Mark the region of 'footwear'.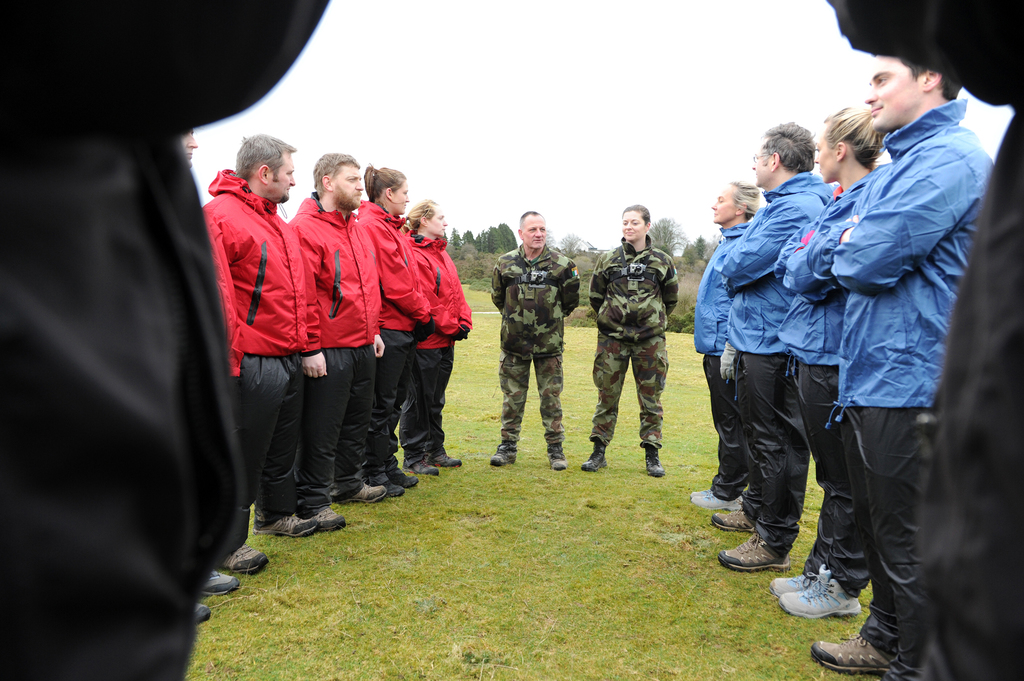
Region: detection(222, 548, 266, 574).
